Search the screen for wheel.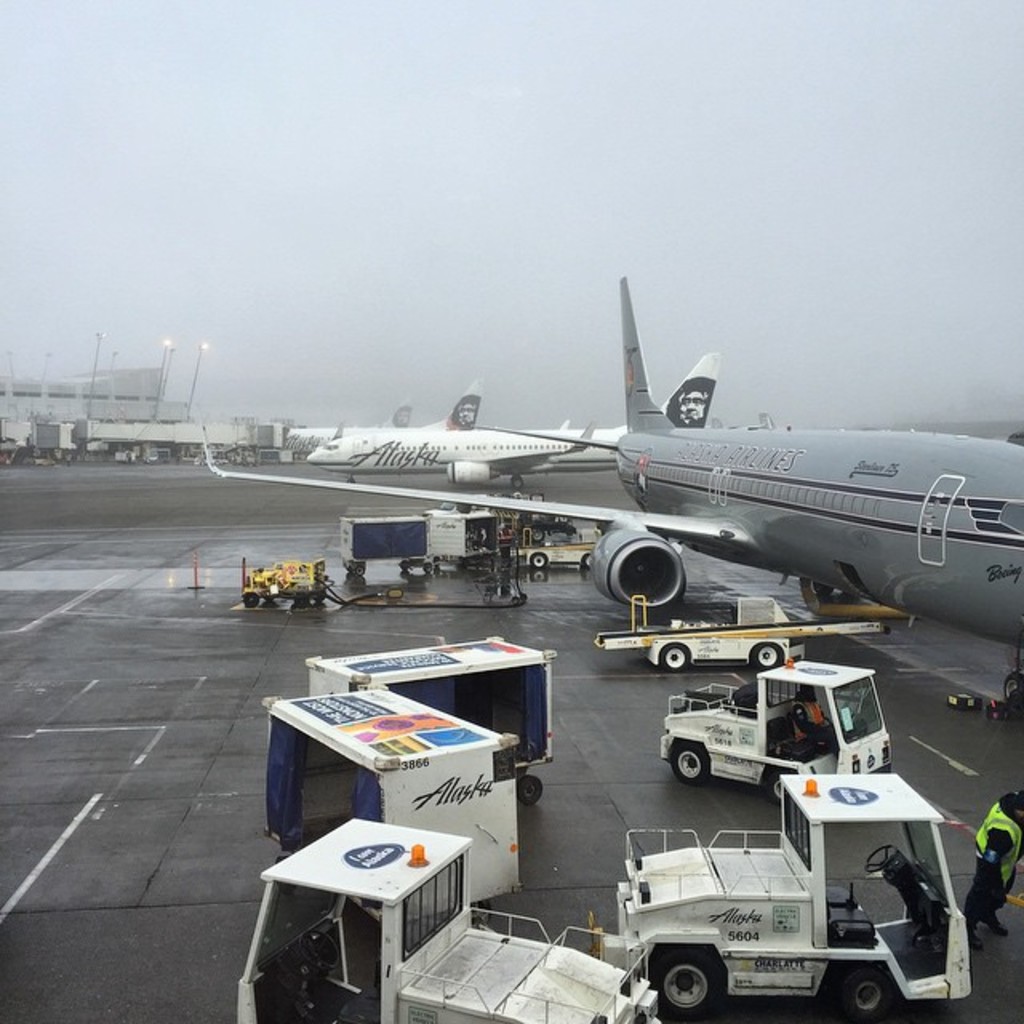
Found at <bbox>293, 590, 309, 606</bbox>.
